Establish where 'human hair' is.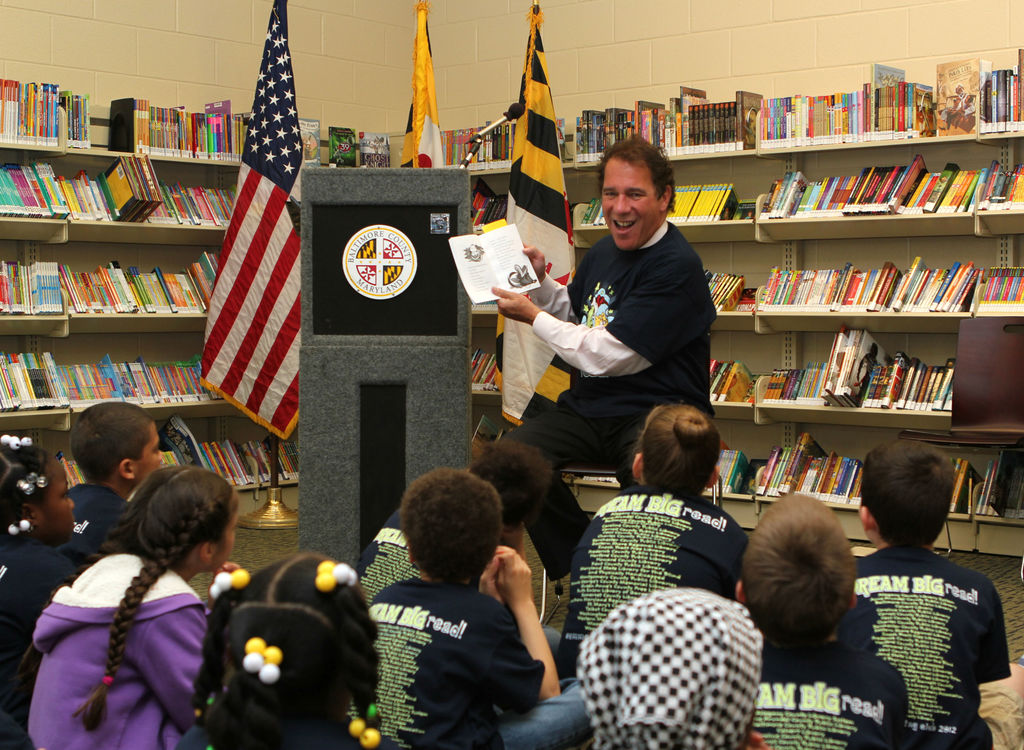
Established at 867, 436, 956, 548.
